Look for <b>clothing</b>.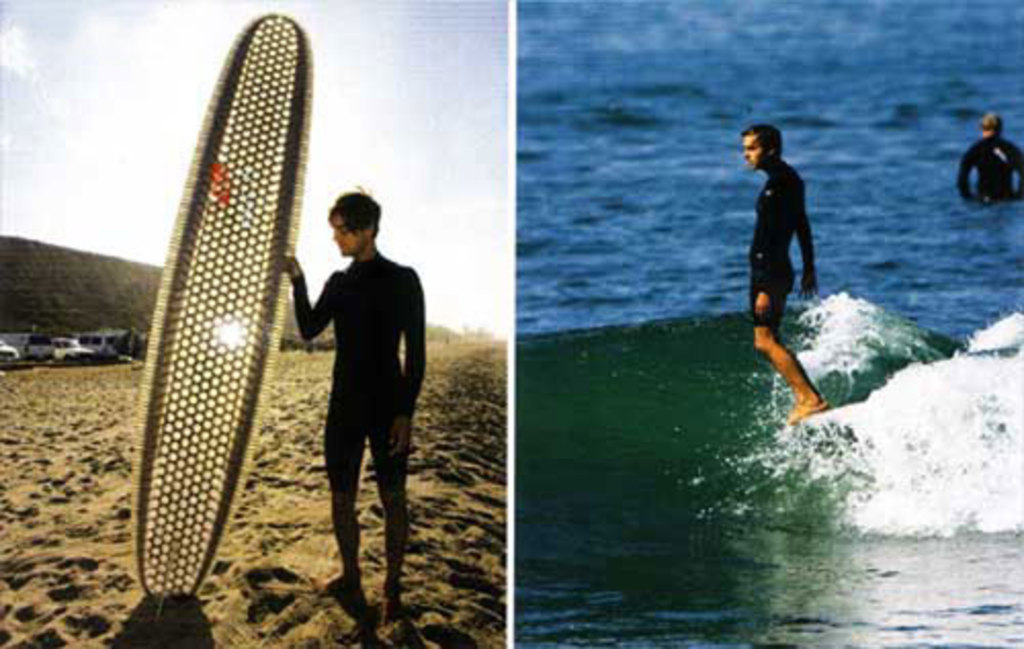
Found: BBox(956, 135, 1022, 205).
